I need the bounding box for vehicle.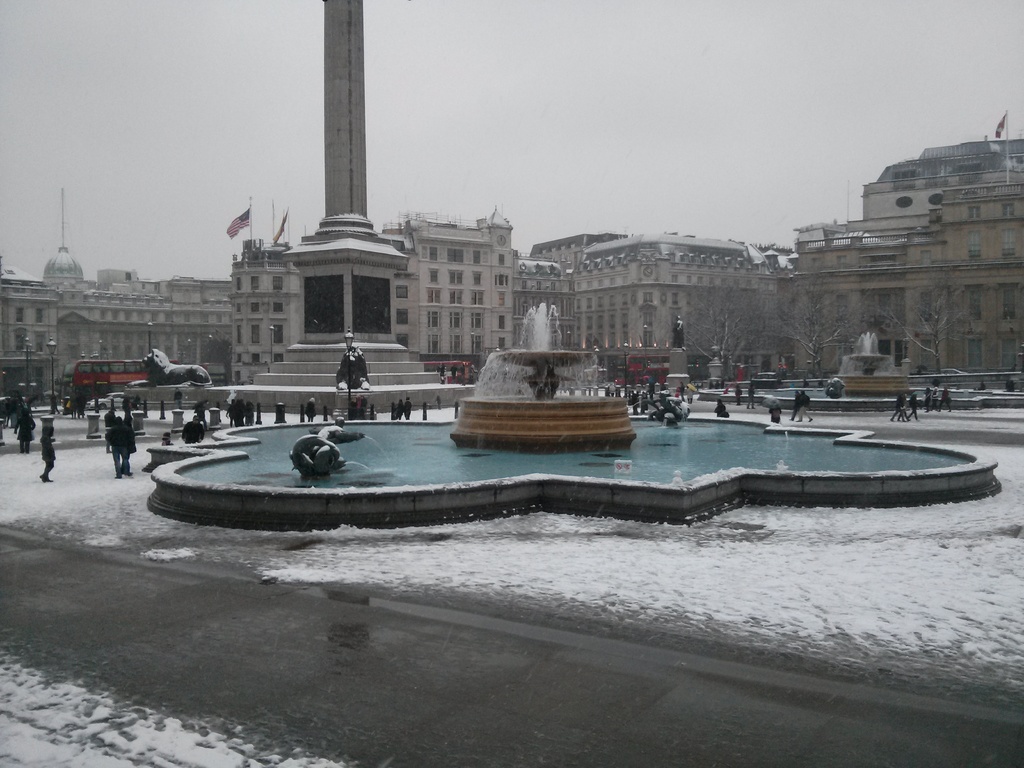
Here it is: box(73, 358, 179, 403).
